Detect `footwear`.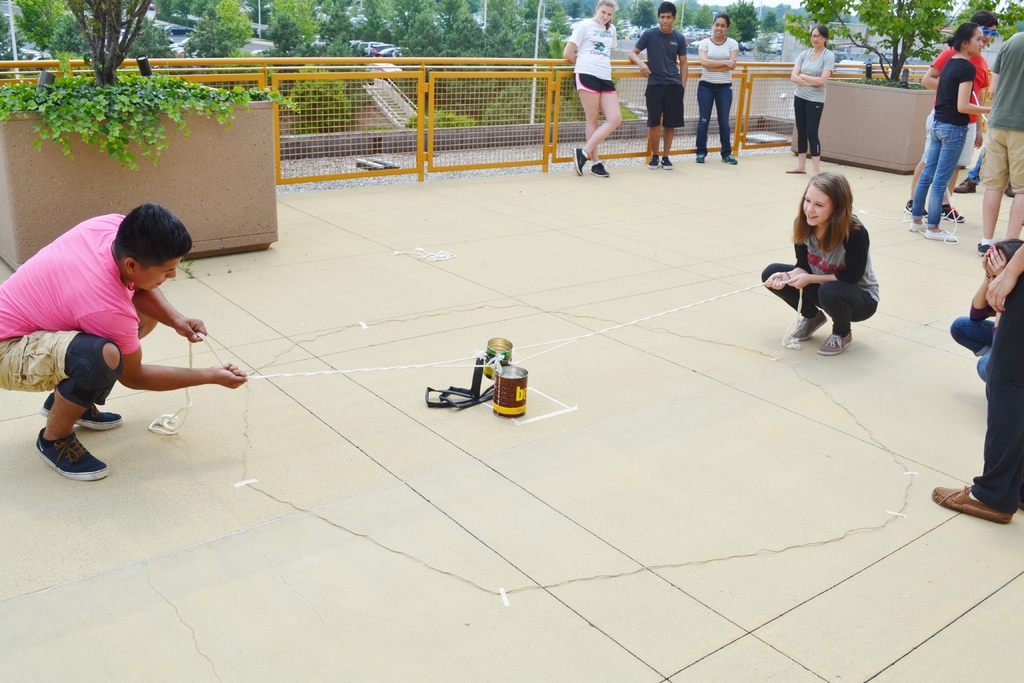
Detected at <bbox>974, 238, 989, 251</bbox>.
